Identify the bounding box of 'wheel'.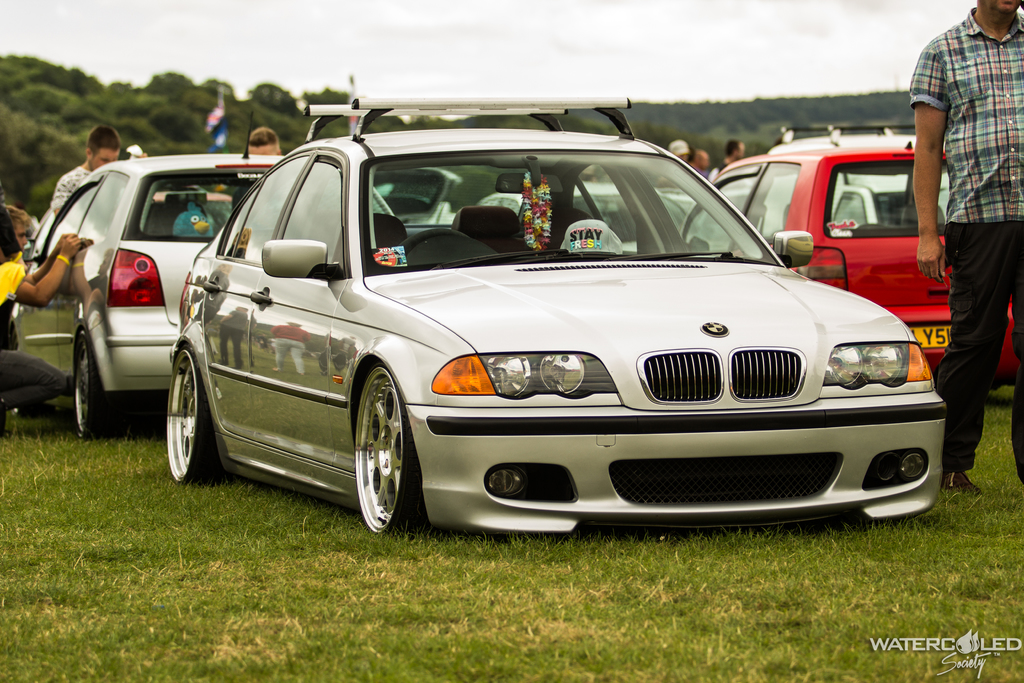
x1=75 y1=331 x2=118 y2=441.
